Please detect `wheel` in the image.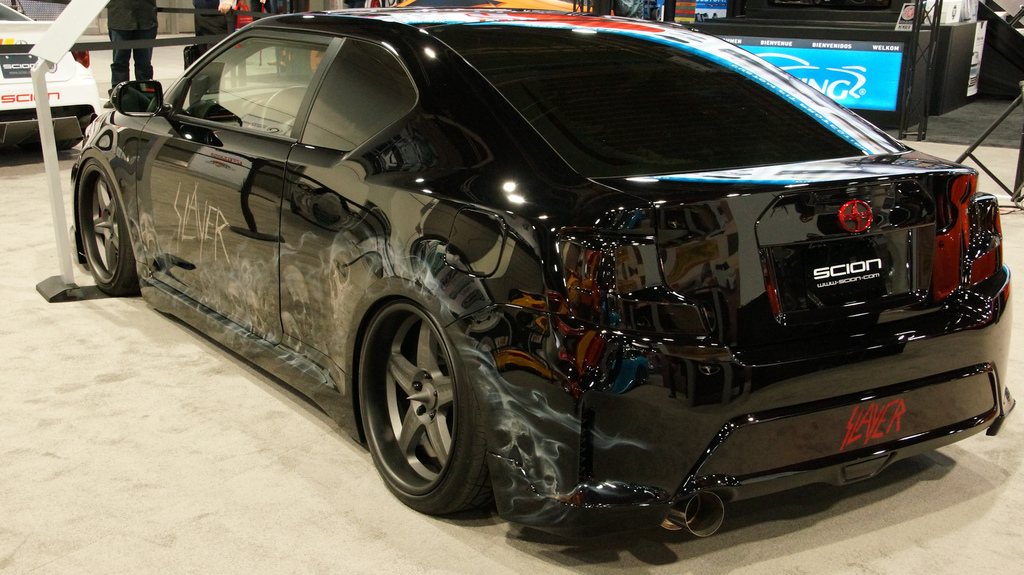
bbox(260, 83, 309, 127).
